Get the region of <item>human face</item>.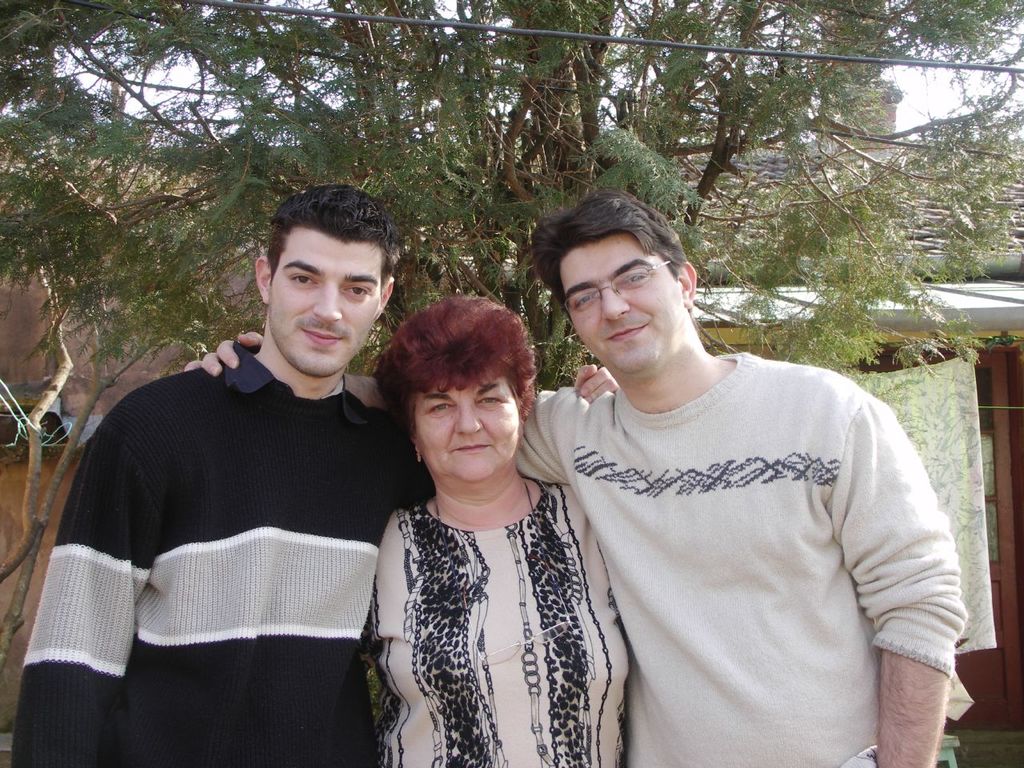
[271, 228, 386, 382].
